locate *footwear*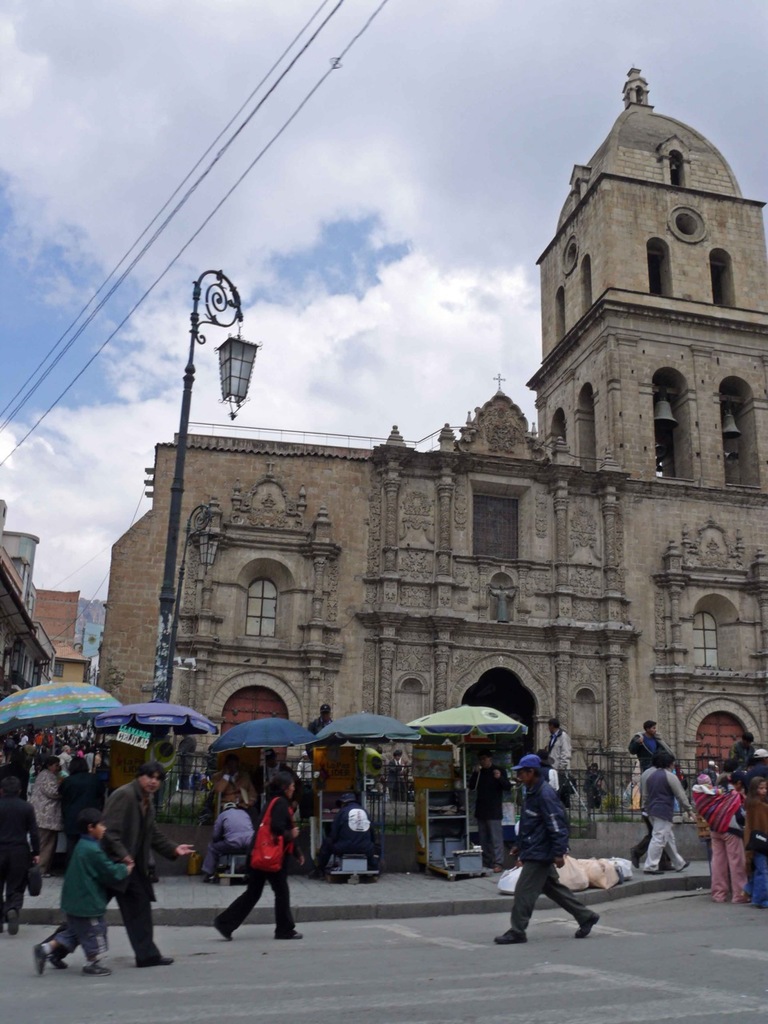
674, 861, 688, 871
